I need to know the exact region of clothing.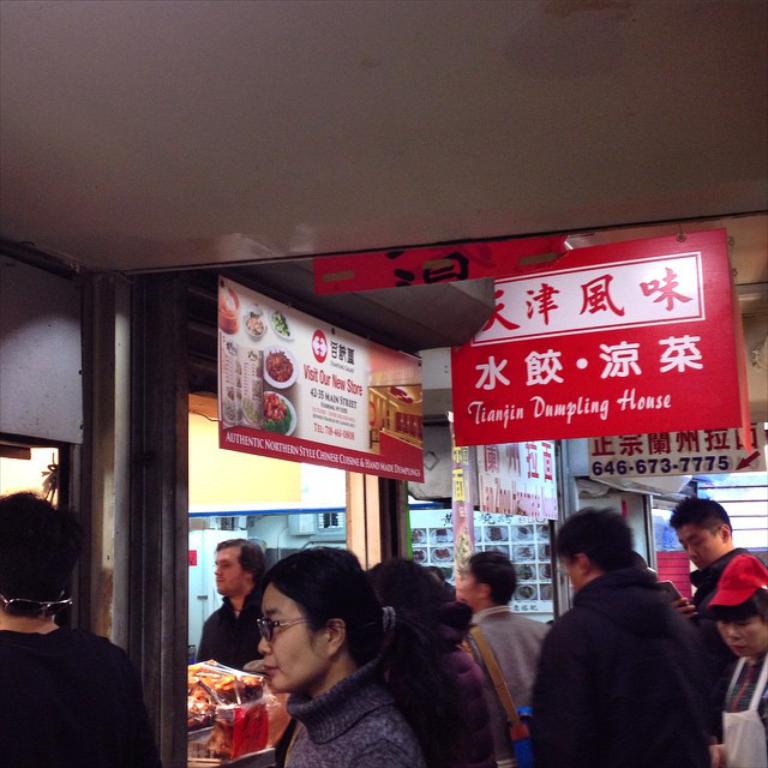
Region: <bbox>463, 602, 551, 755</bbox>.
